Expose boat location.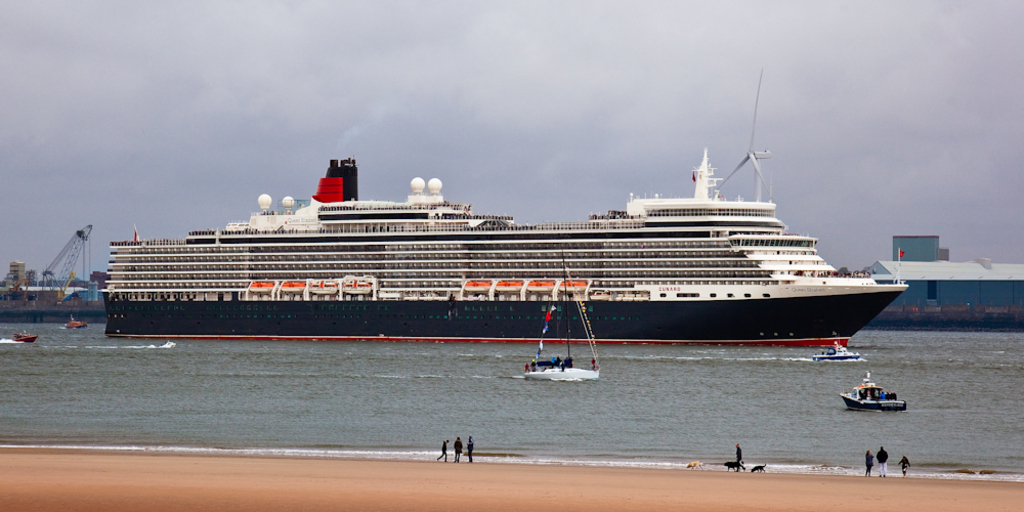
Exposed at select_region(95, 114, 926, 357).
